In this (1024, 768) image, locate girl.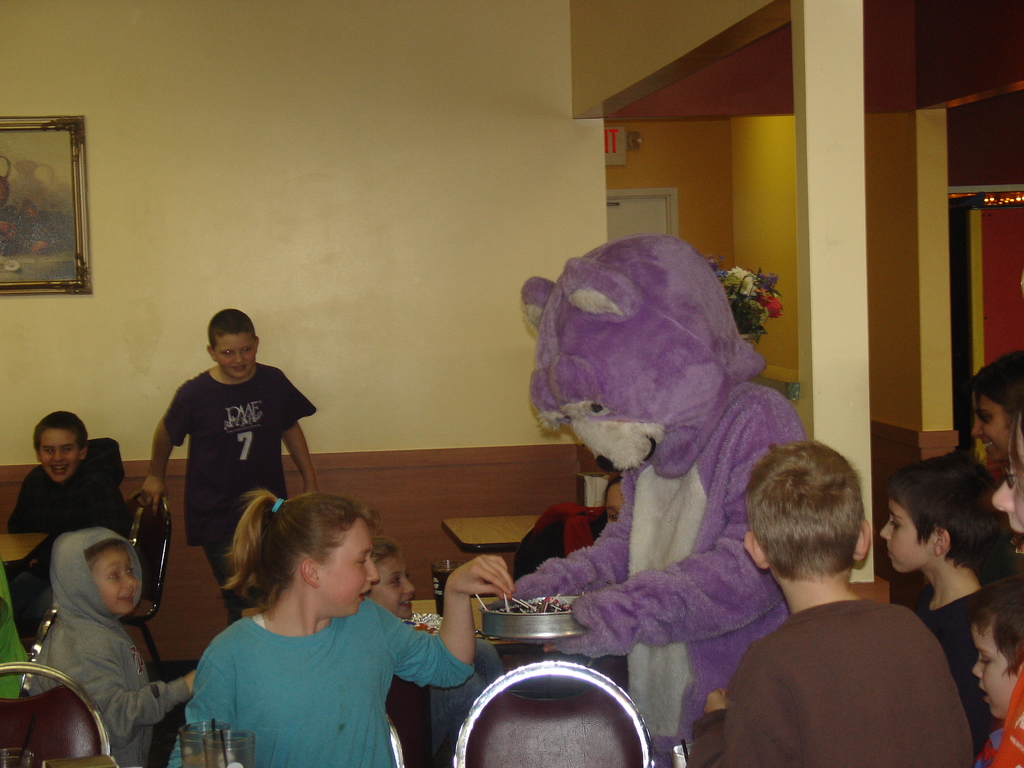
Bounding box: <box>974,355,1023,461</box>.
